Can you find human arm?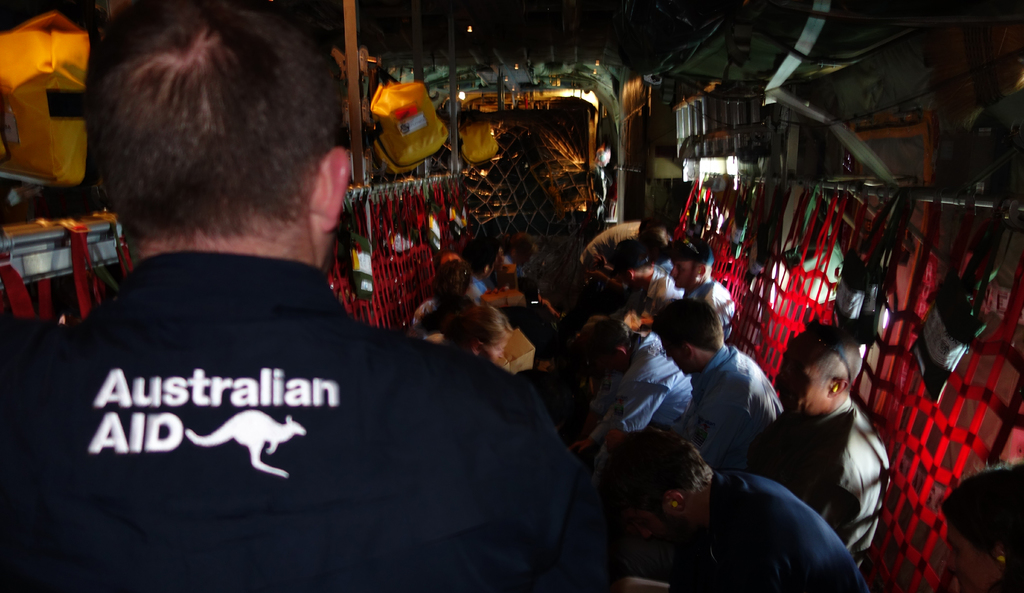
Yes, bounding box: pyautogui.locateOnScreen(808, 456, 860, 540).
